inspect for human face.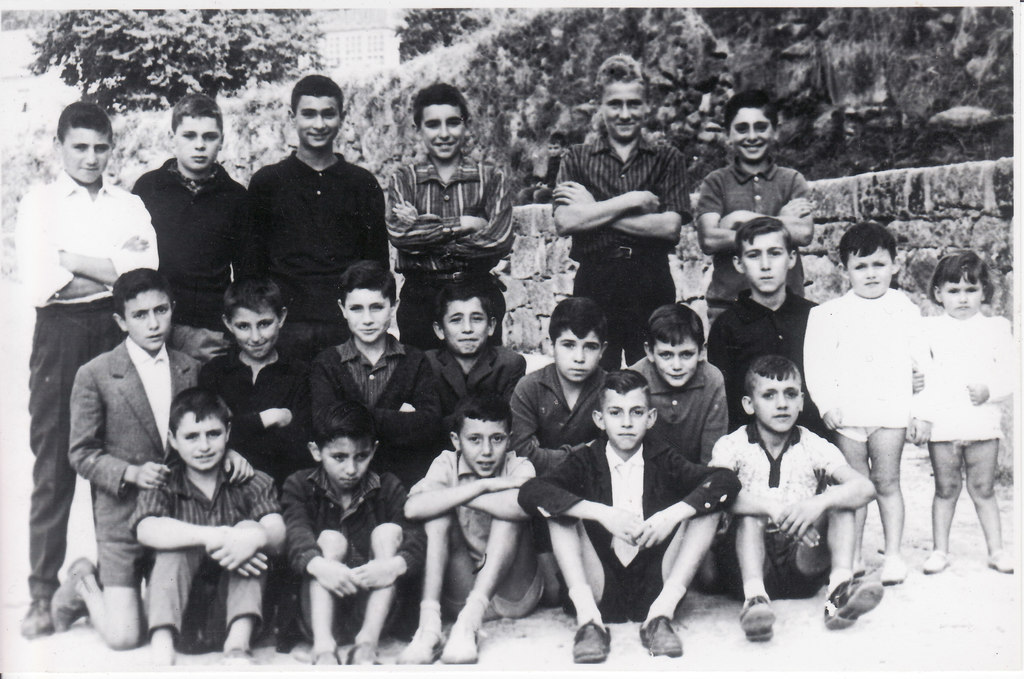
Inspection: (751,376,801,435).
